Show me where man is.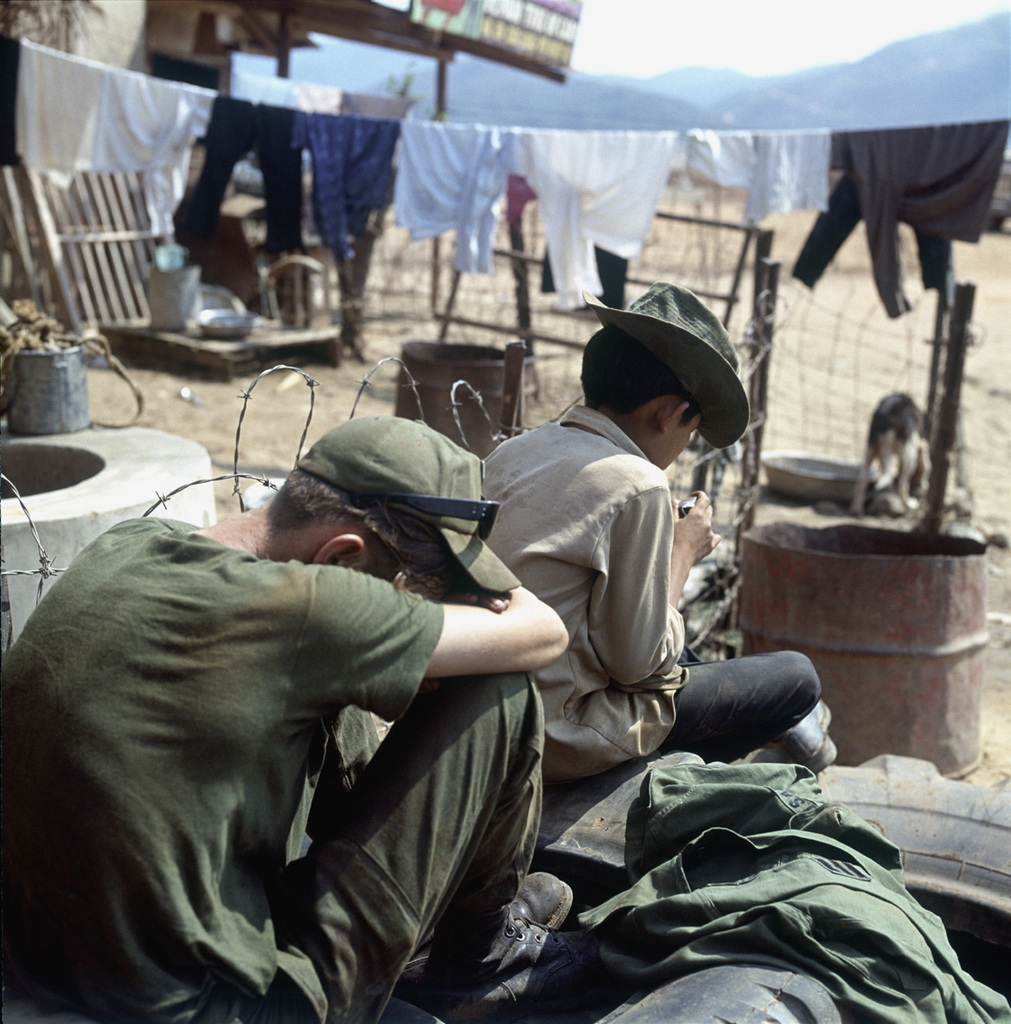
man is at 474 286 835 776.
